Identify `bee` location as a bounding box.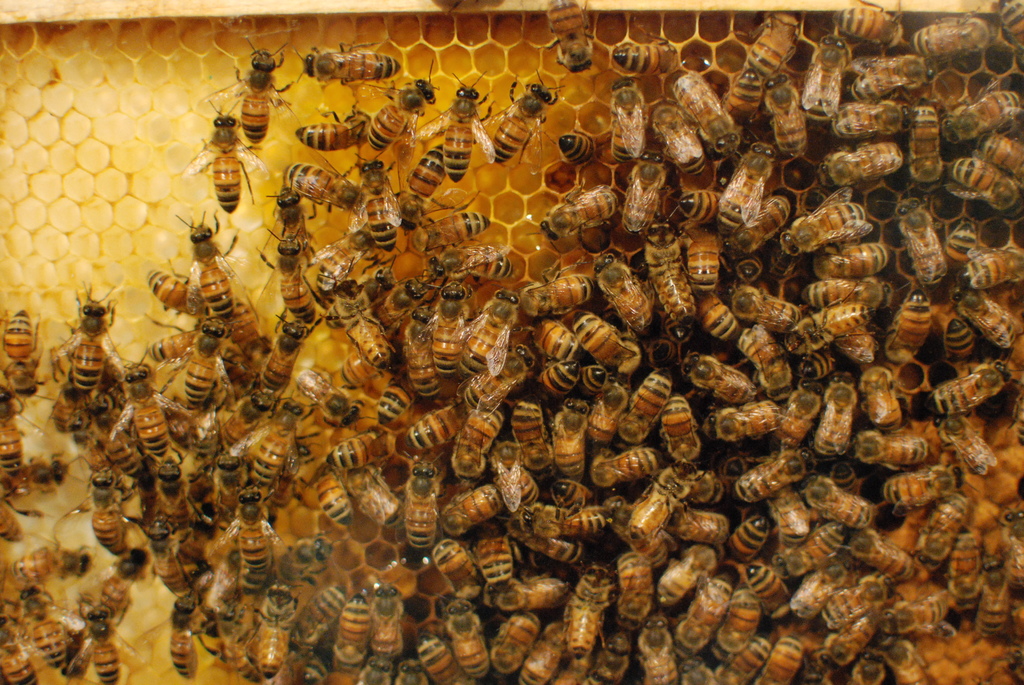
(611, 40, 680, 72).
